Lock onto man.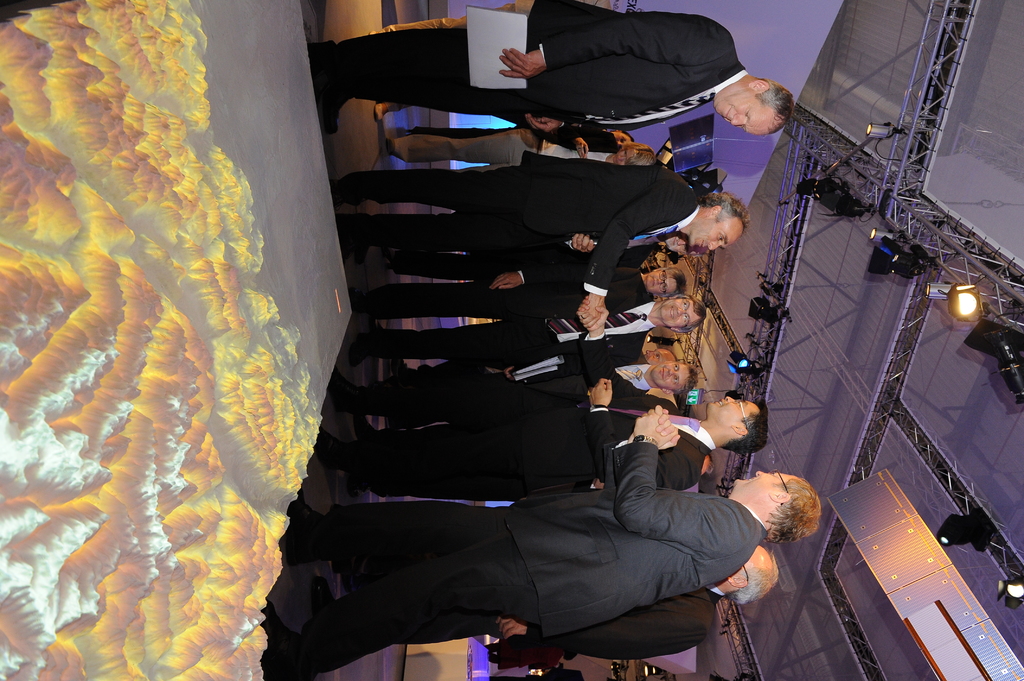
Locked: select_region(316, 387, 771, 500).
